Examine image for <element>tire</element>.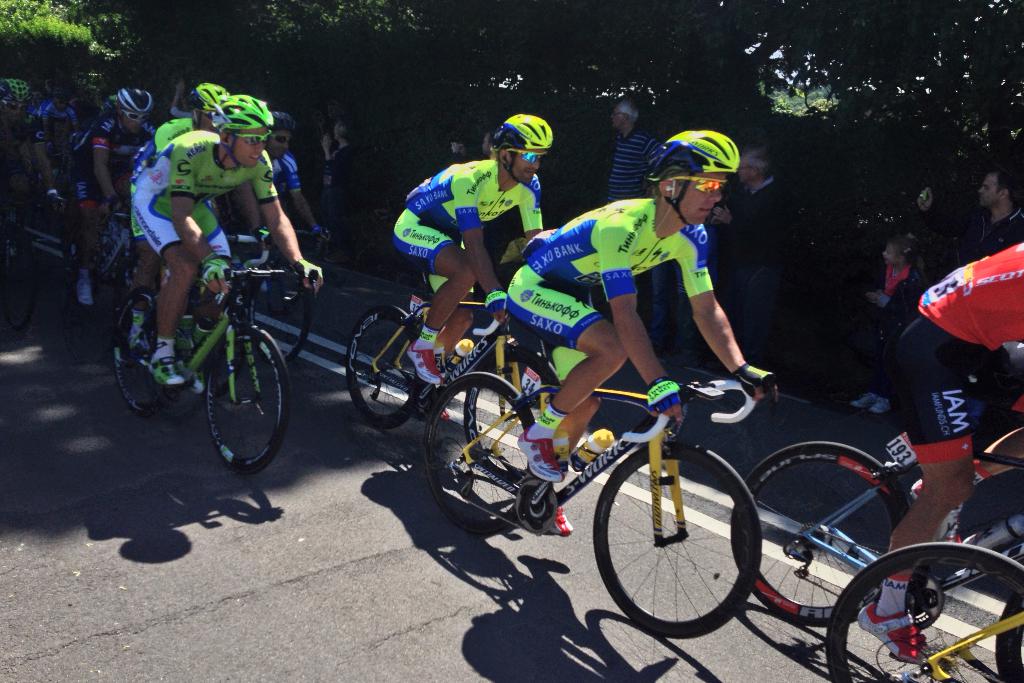
Examination result: {"x1": 61, "y1": 204, "x2": 81, "y2": 267}.
